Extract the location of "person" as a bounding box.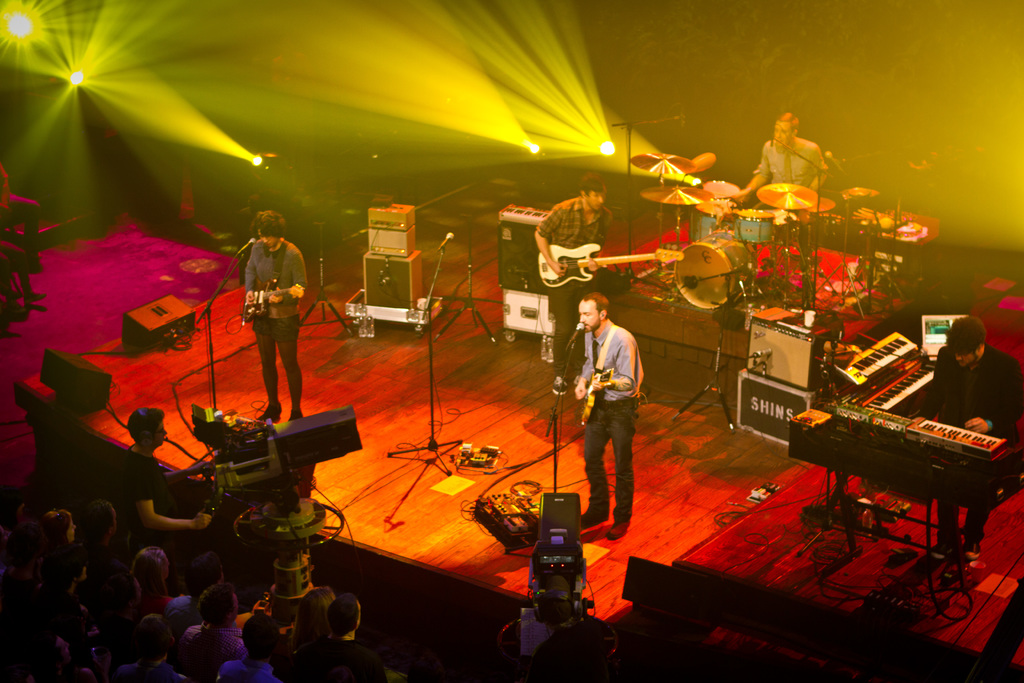
select_region(115, 406, 227, 597).
